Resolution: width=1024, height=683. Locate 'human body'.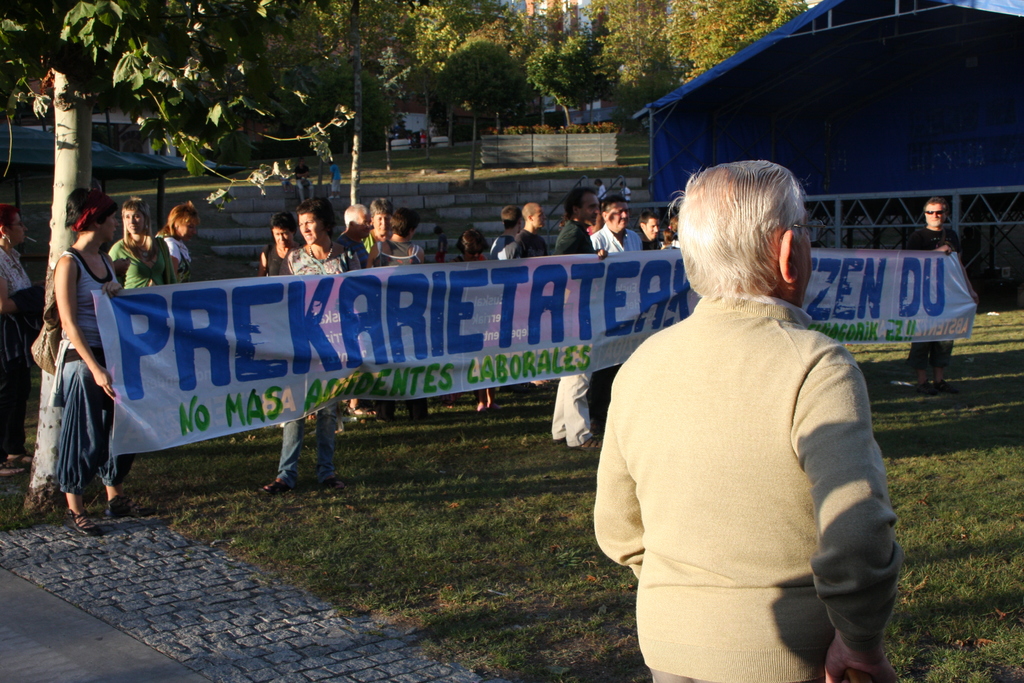
bbox=(108, 240, 179, 292).
